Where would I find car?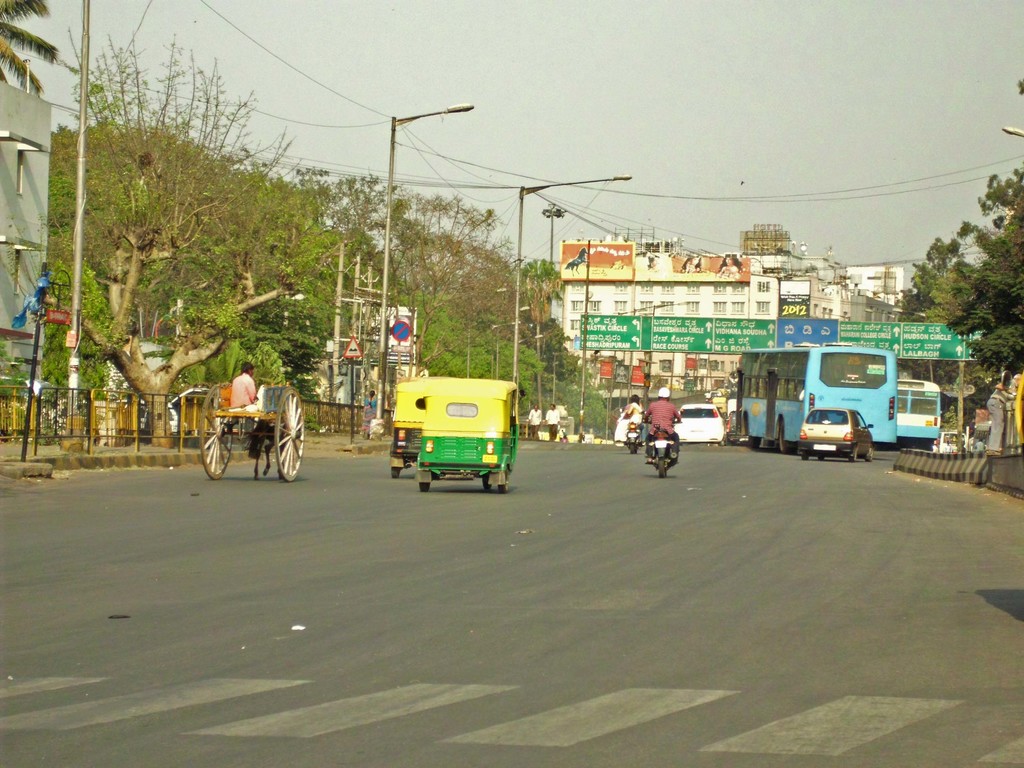
At bbox=(674, 403, 728, 447).
